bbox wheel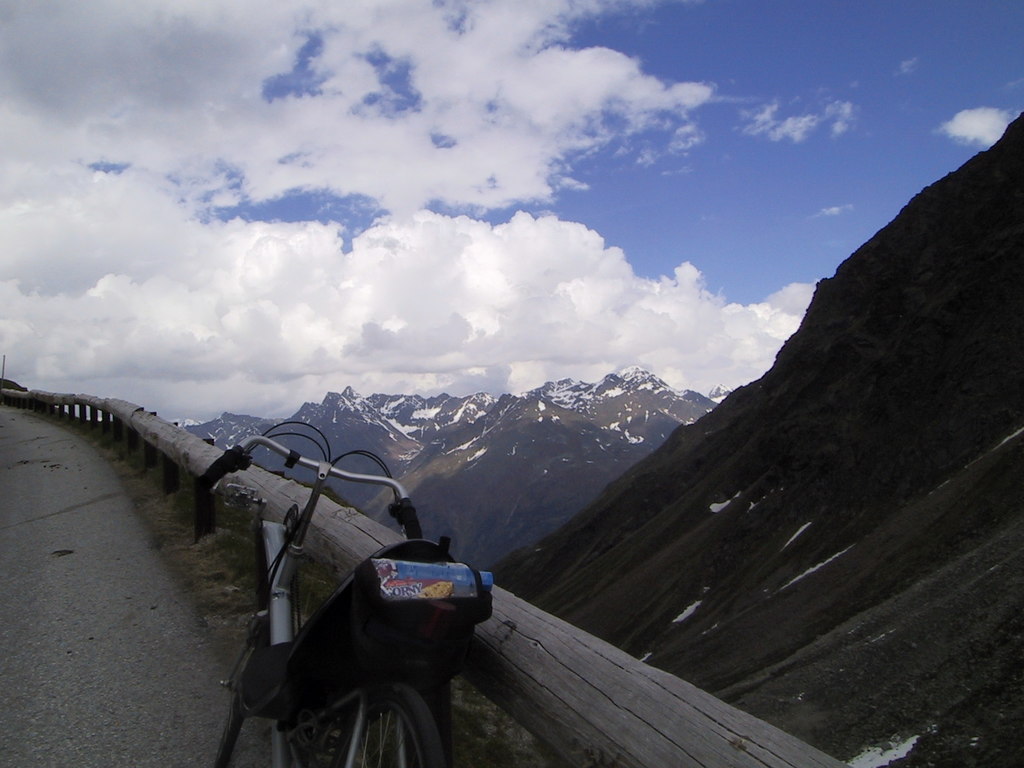
<region>212, 645, 269, 767</region>
